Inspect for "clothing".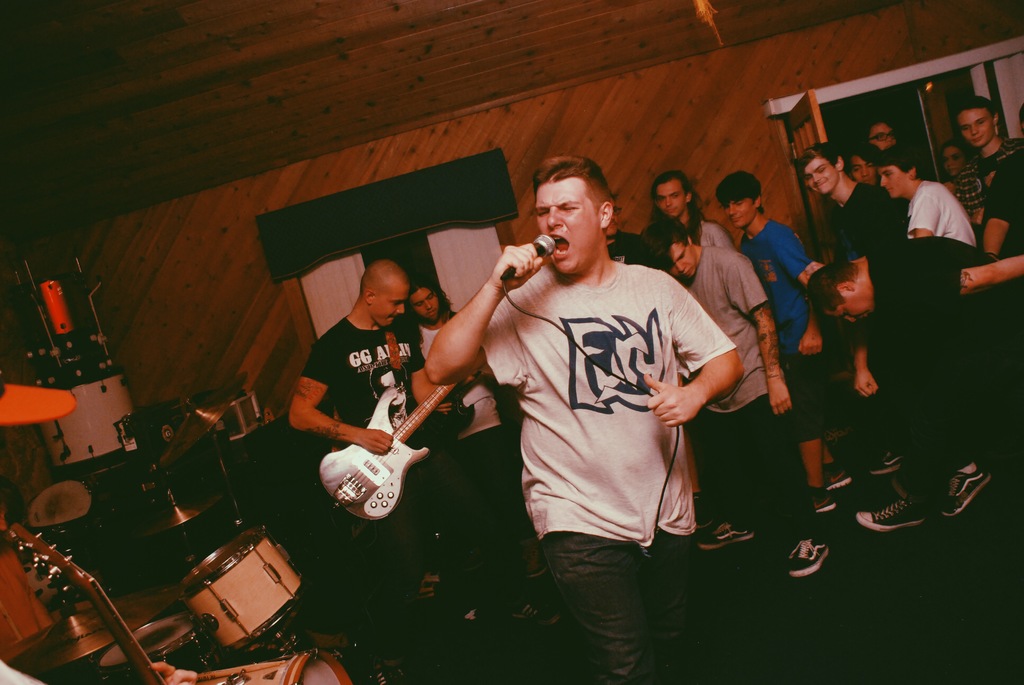
Inspection: <bbox>988, 155, 1023, 269</bbox>.
